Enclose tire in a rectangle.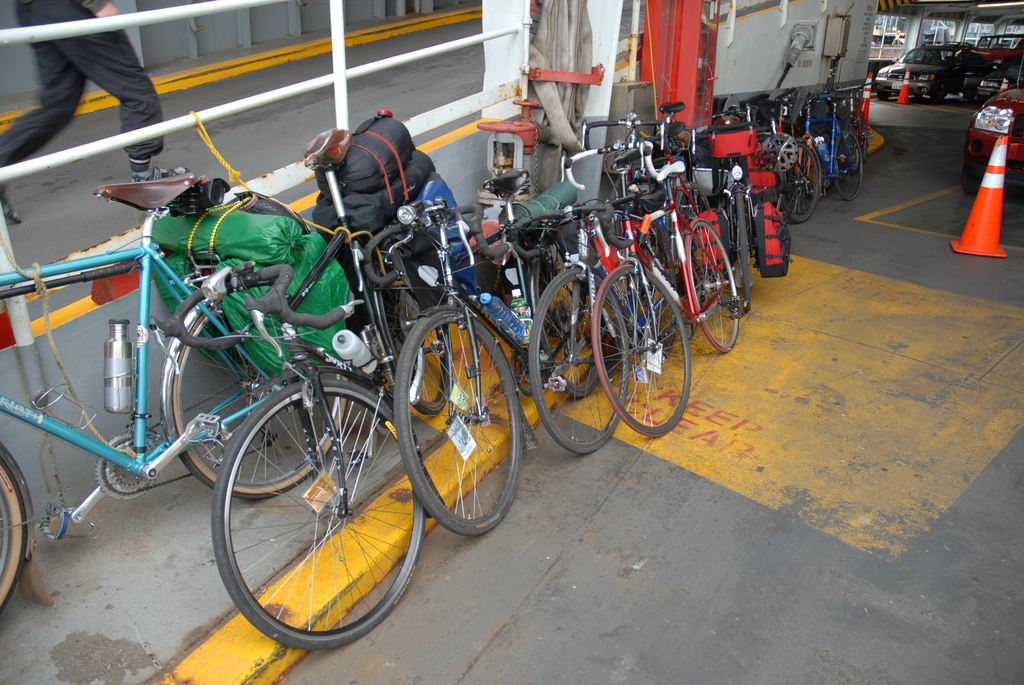
<bbox>0, 439, 44, 611</bbox>.
